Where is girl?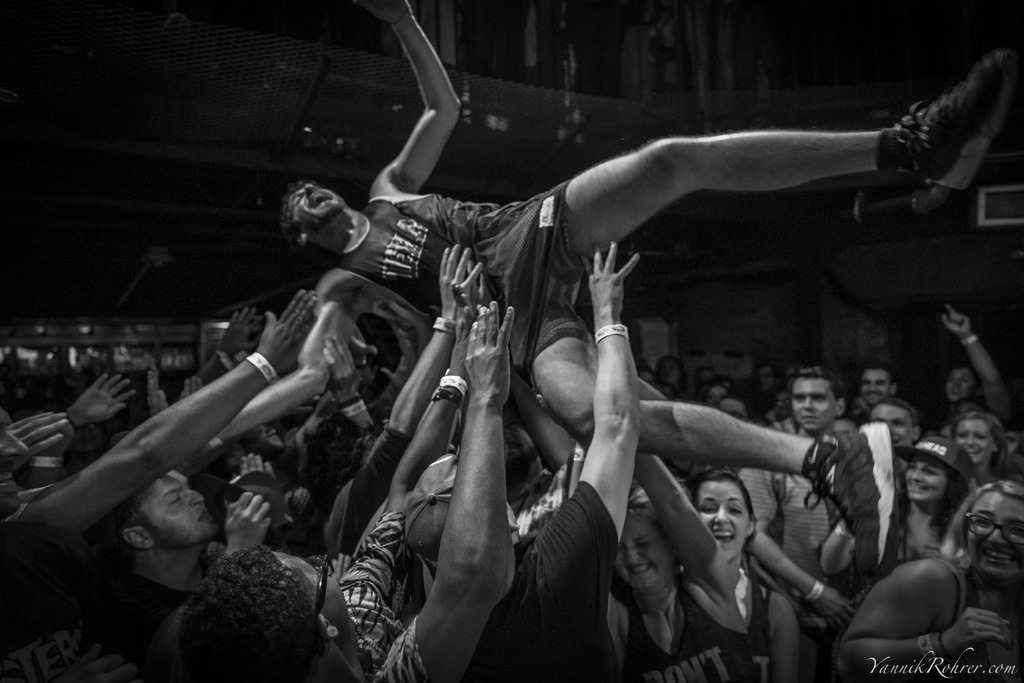
x1=573, y1=436, x2=760, y2=682.
